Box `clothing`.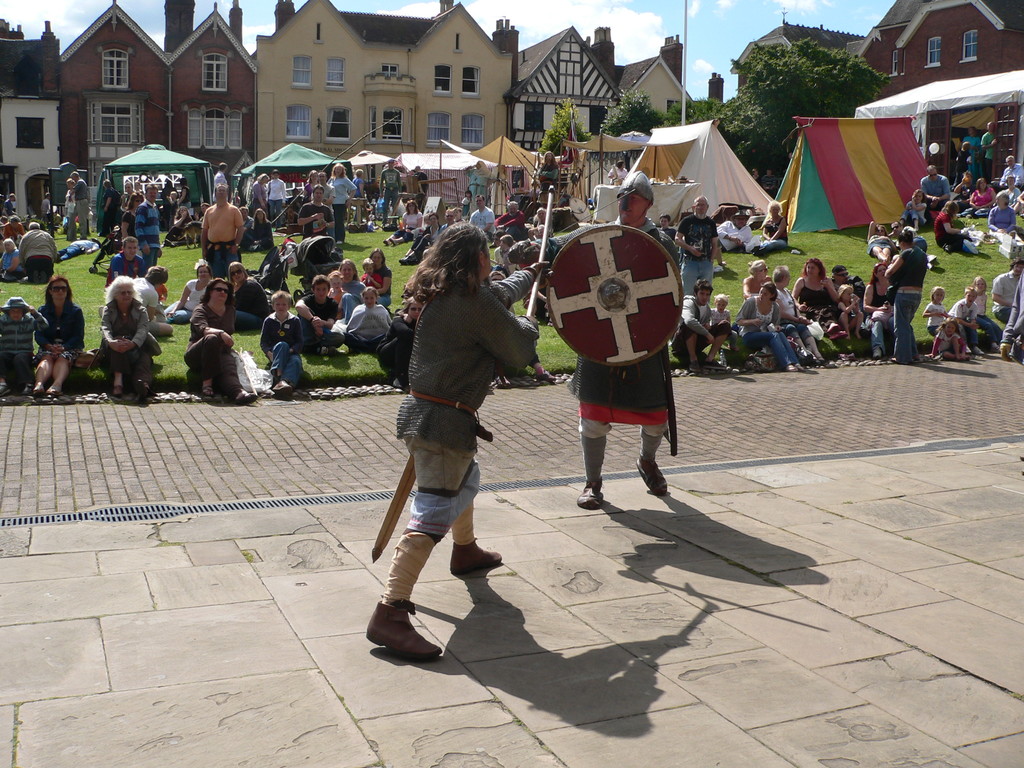
detection(95, 262, 165, 388).
